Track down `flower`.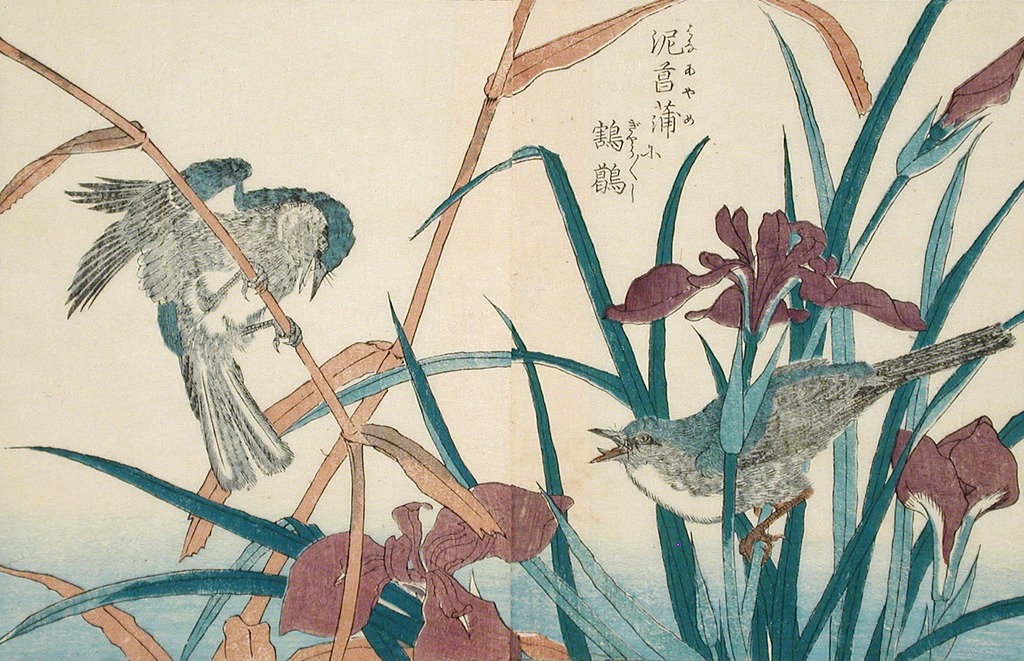
Tracked to 608 200 926 340.
